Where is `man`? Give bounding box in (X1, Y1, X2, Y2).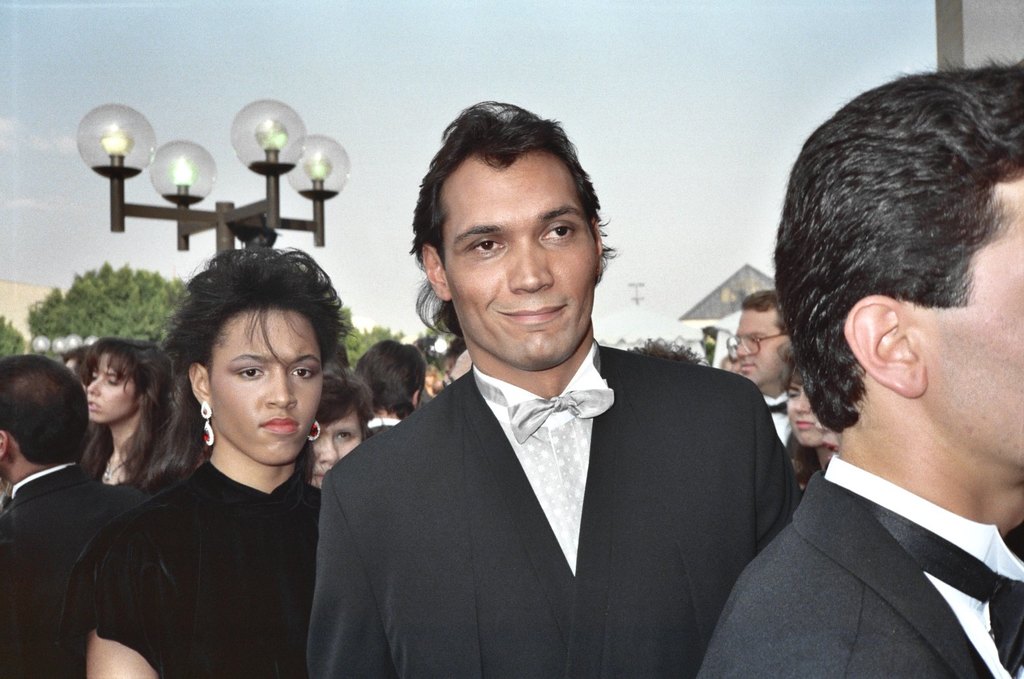
(739, 287, 794, 452).
